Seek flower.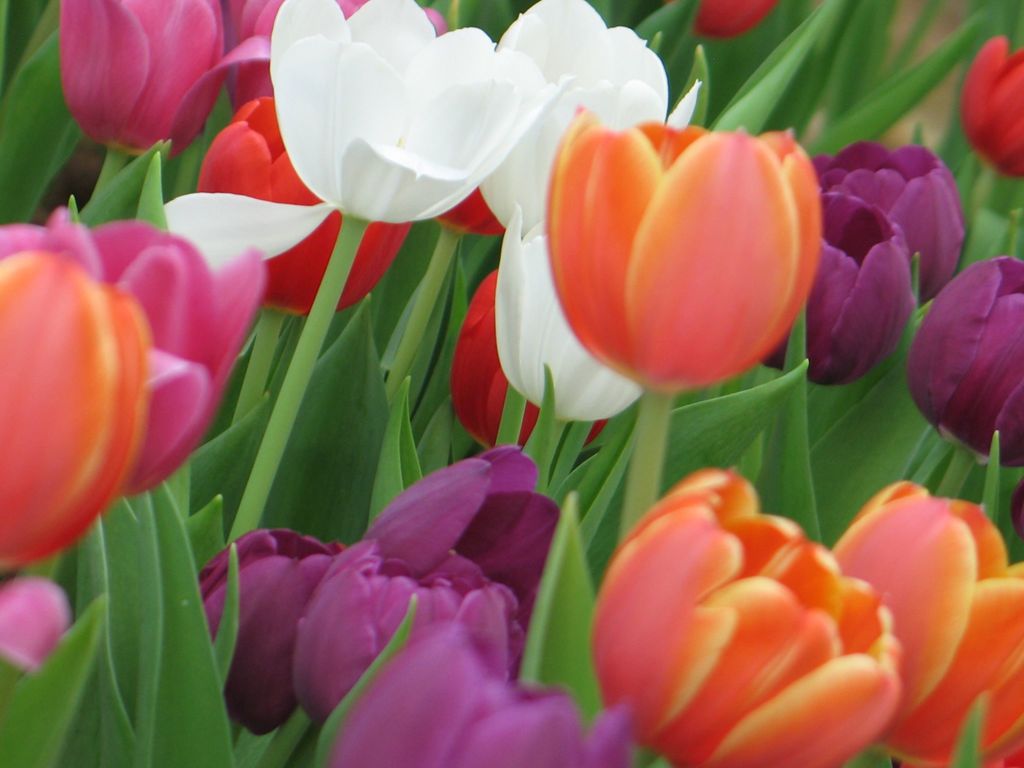
[204,524,355,743].
